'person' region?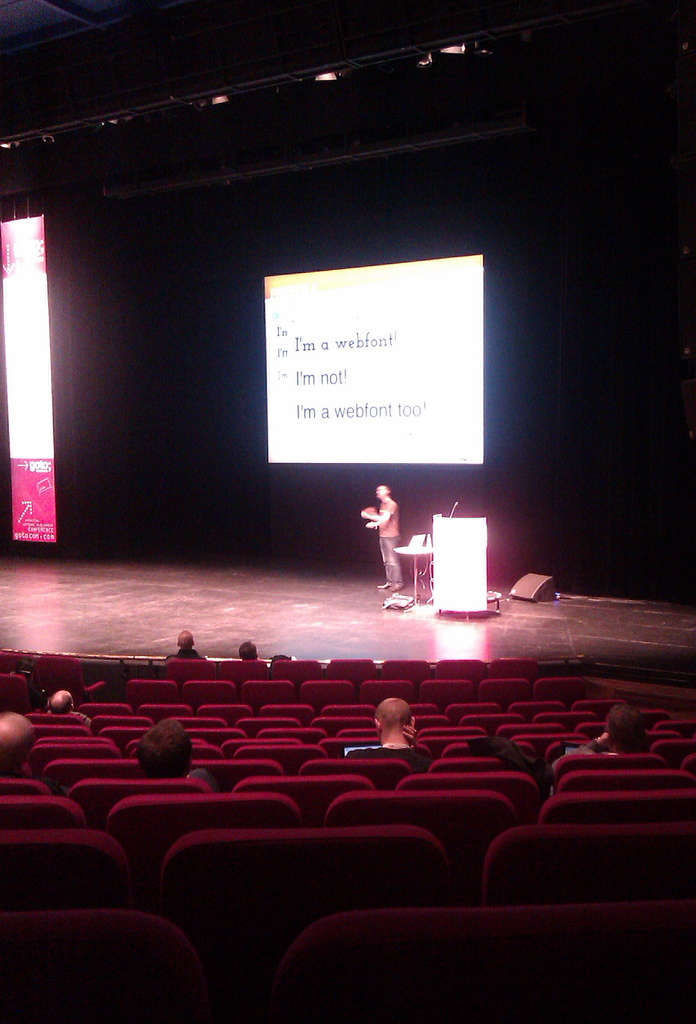
x1=133 y1=719 x2=210 y2=783
